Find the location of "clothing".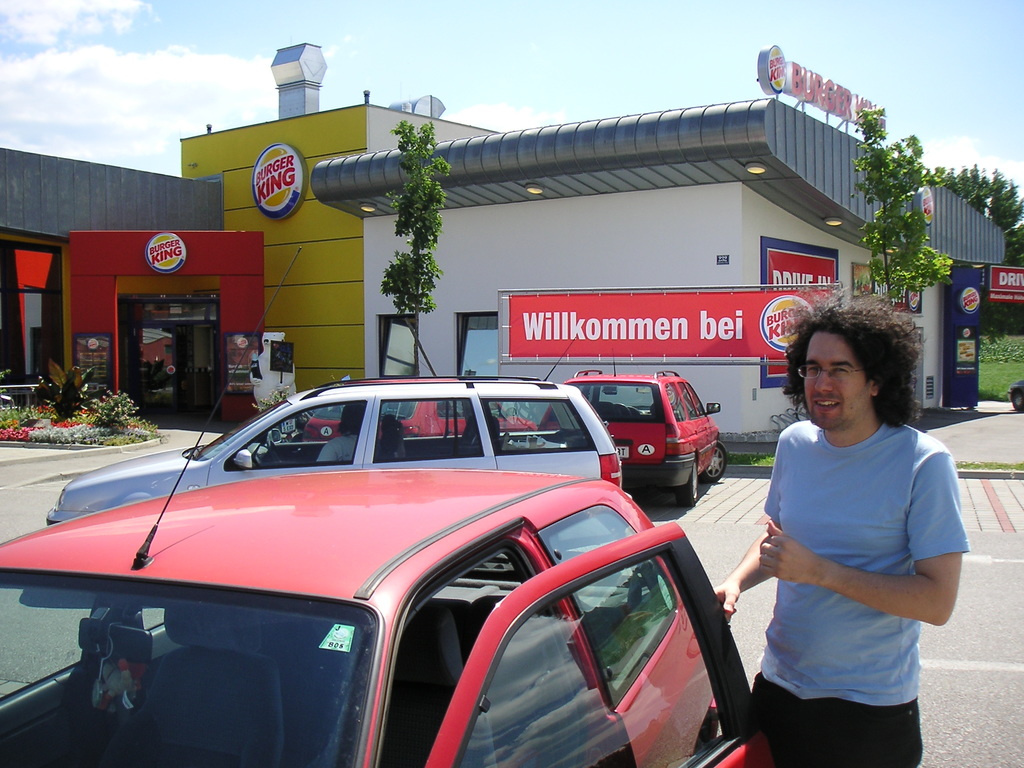
Location: (x1=737, y1=383, x2=959, y2=736).
